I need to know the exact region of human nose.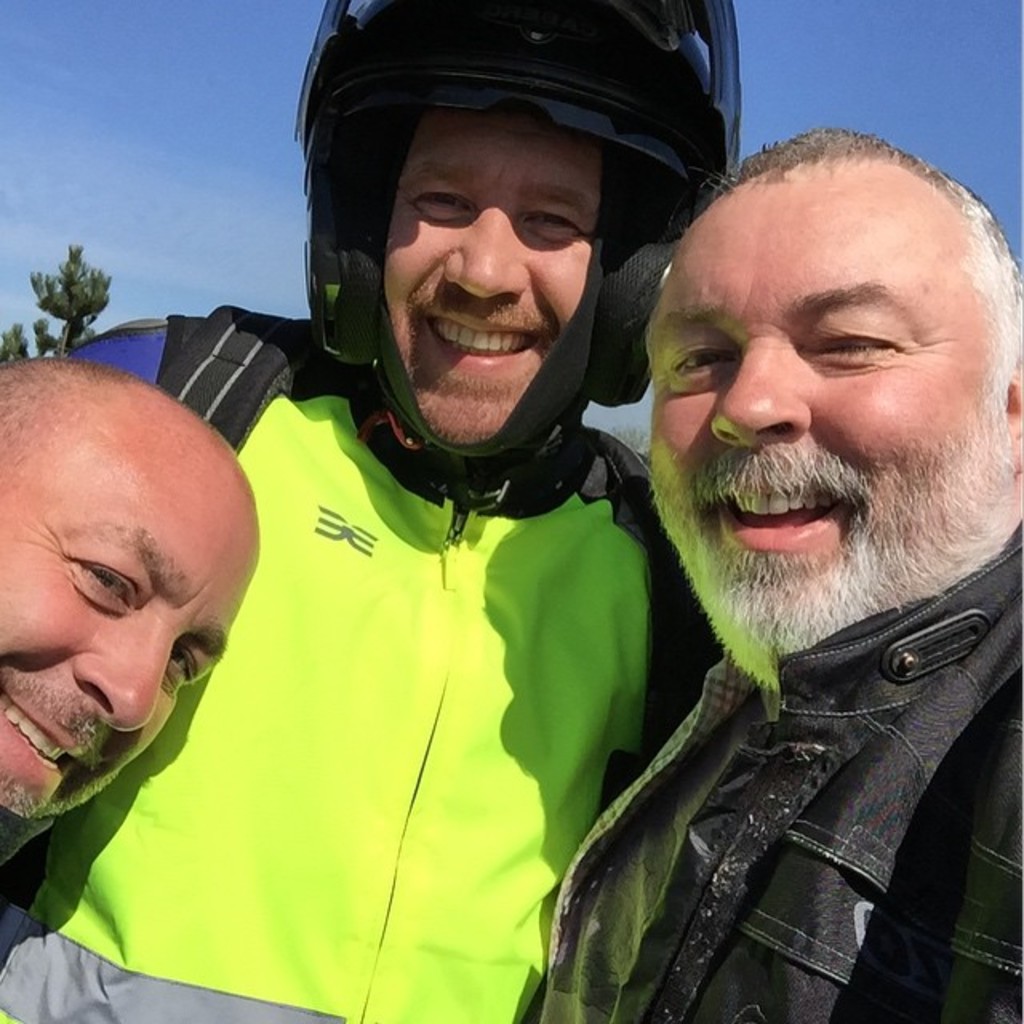
Region: 710:330:811:448.
